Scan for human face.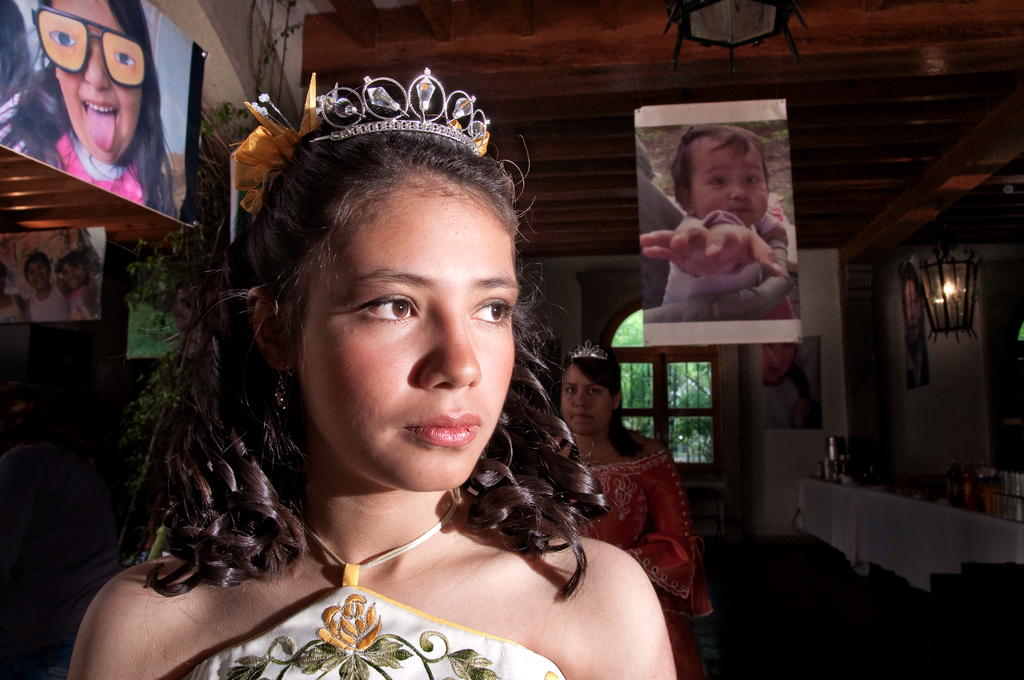
Scan result: l=561, t=366, r=611, b=437.
